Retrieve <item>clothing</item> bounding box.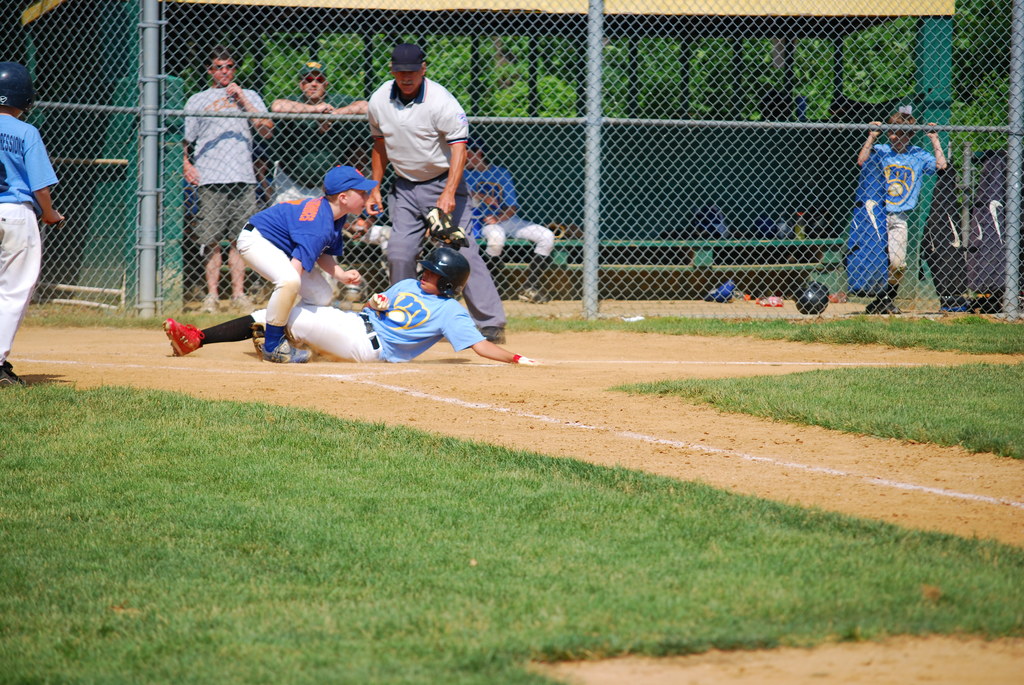
Bounding box: bbox=(231, 167, 339, 341).
